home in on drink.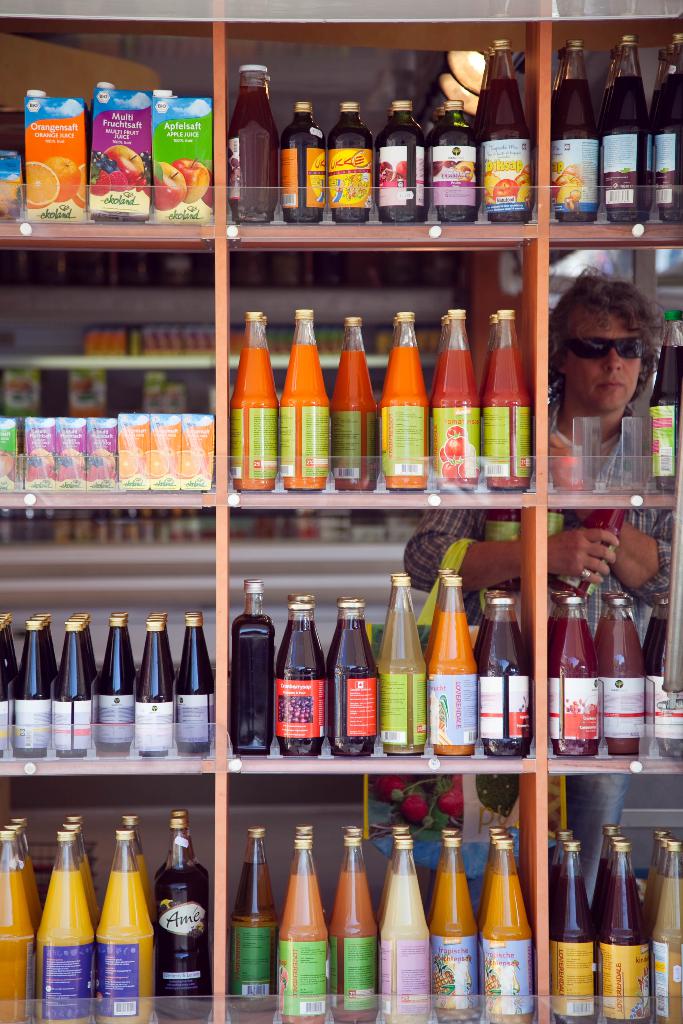
Homed in at {"x1": 135, "y1": 636, "x2": 176, "y2": 758}.
